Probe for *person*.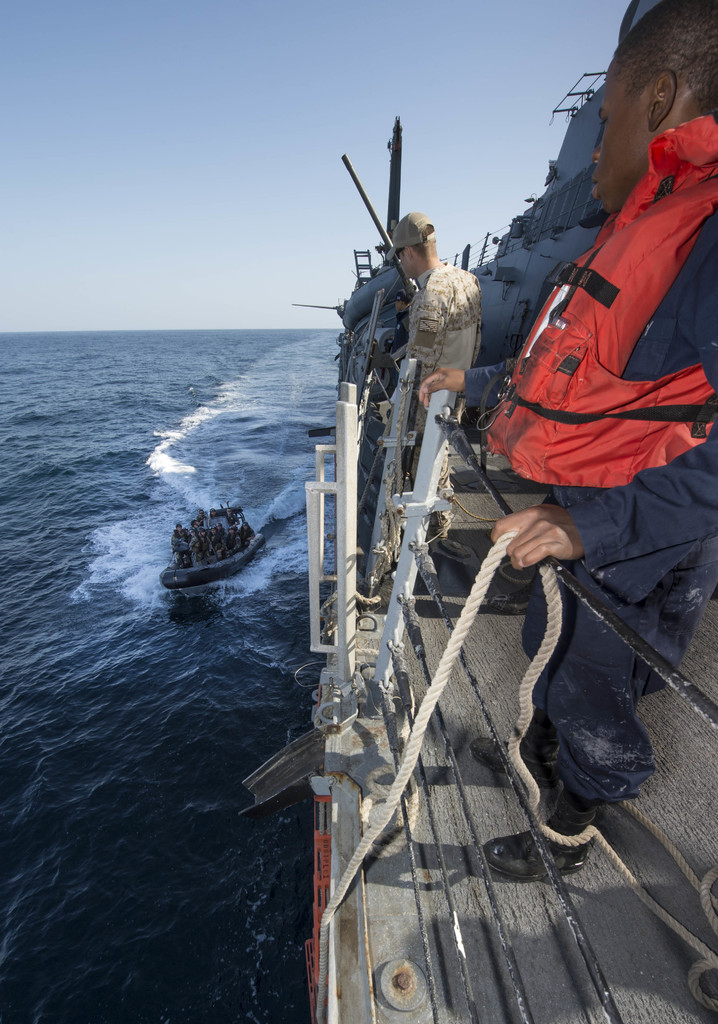
Probe result: [left=214, top=507, right=231, bottom=522].
